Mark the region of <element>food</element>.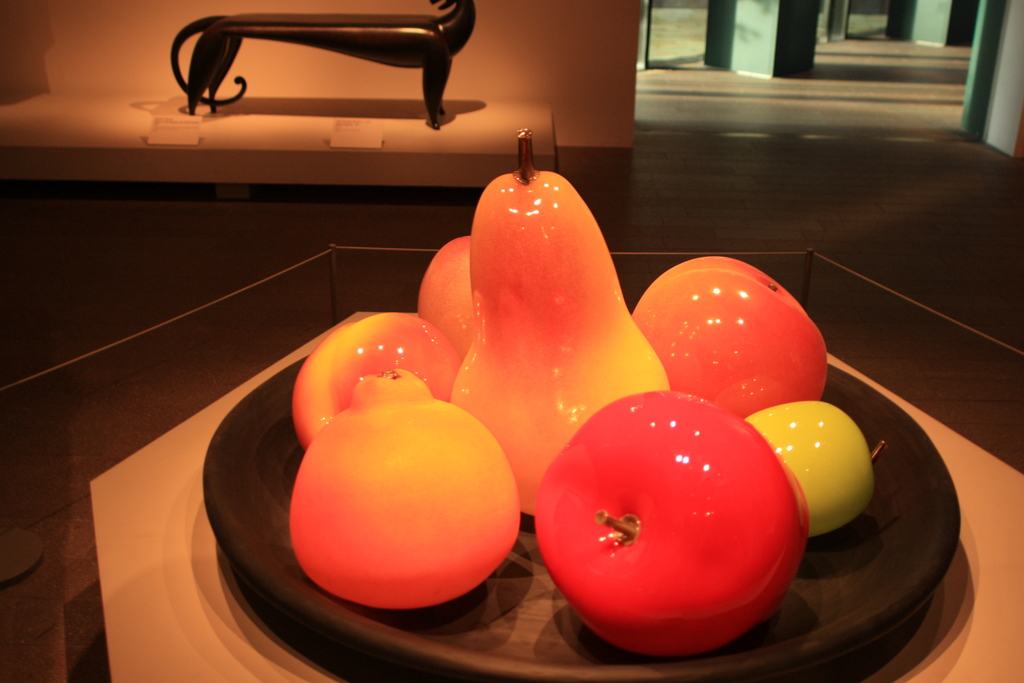
Region: BBox(288, 311, 465, 444).
